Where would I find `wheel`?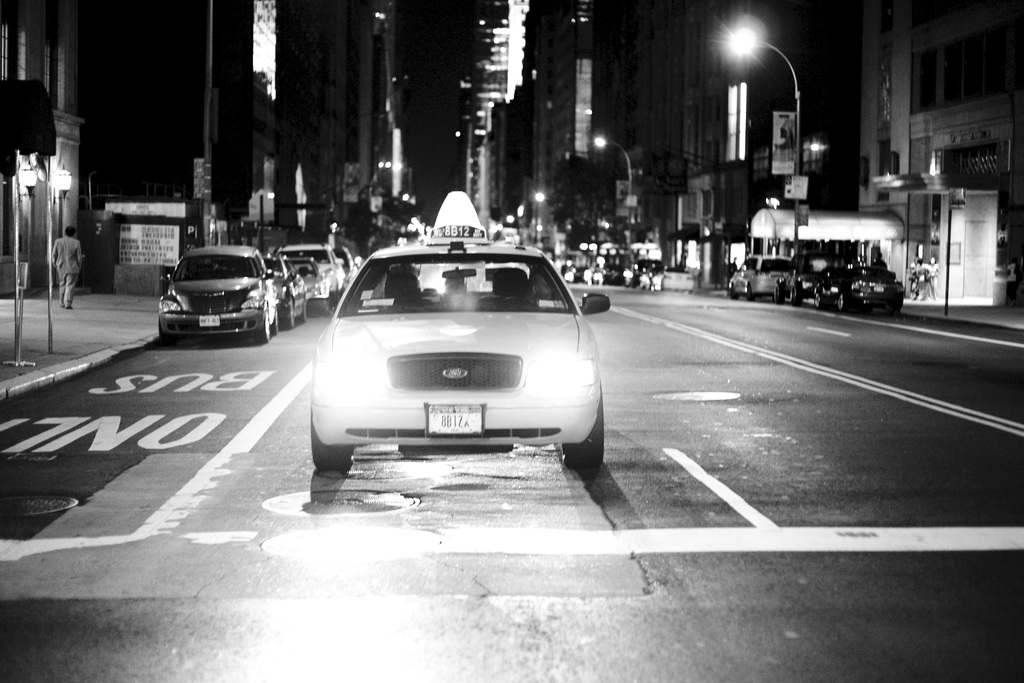
At [273,295,282,333].
